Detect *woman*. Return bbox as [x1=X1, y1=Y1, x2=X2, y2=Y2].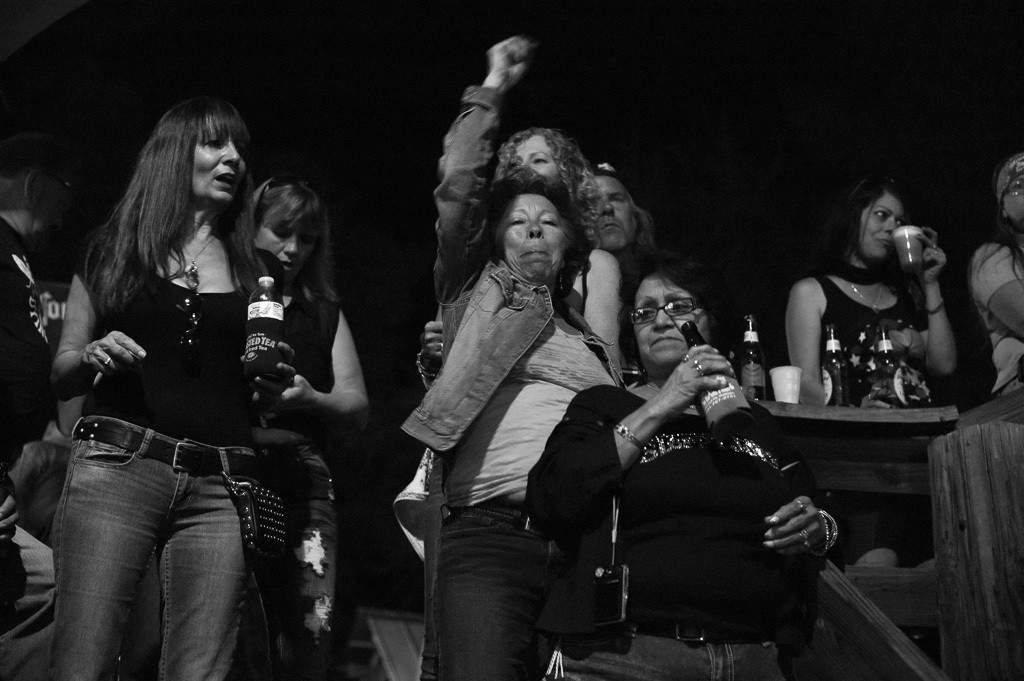
[x1=409, y1=126, x2=614, y2=598].
